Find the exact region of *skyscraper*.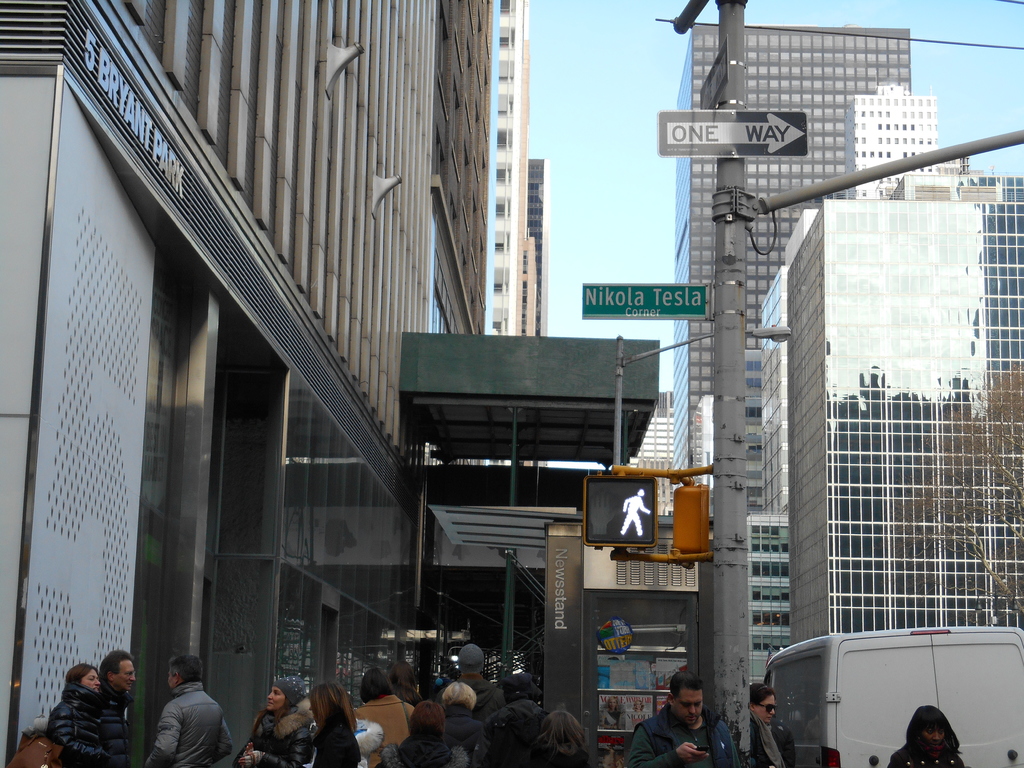
Exact region: 704,116,1009,716.
